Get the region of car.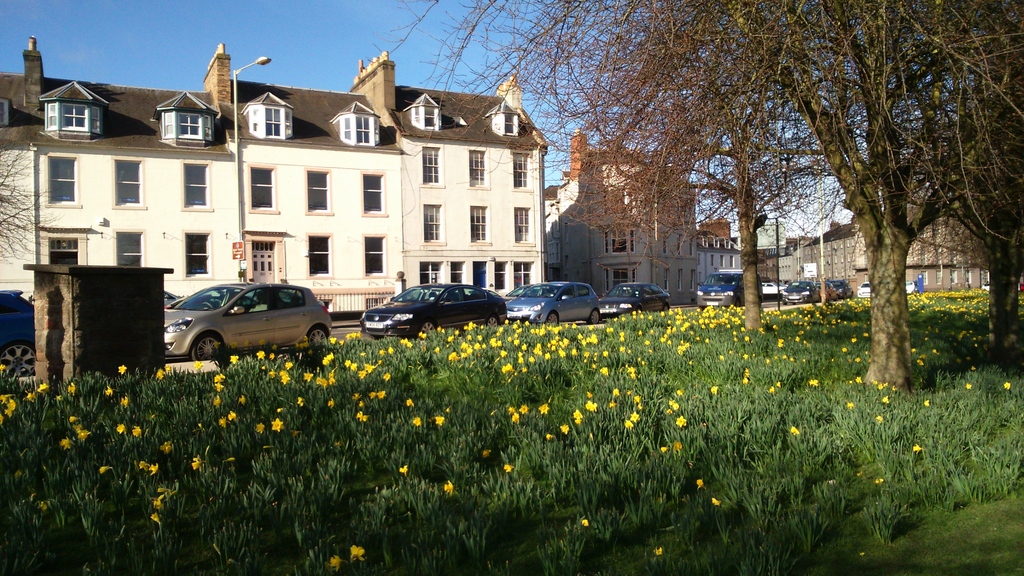
<region>906, 281, 913, 297</region>.
